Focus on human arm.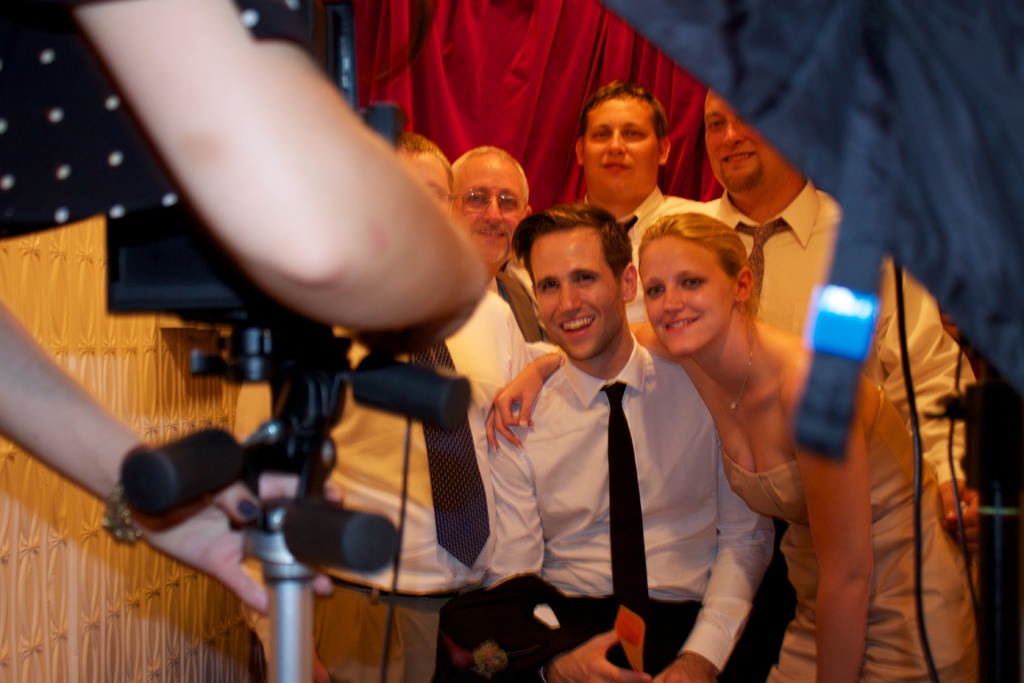
Focused at [482,346,558,458].
